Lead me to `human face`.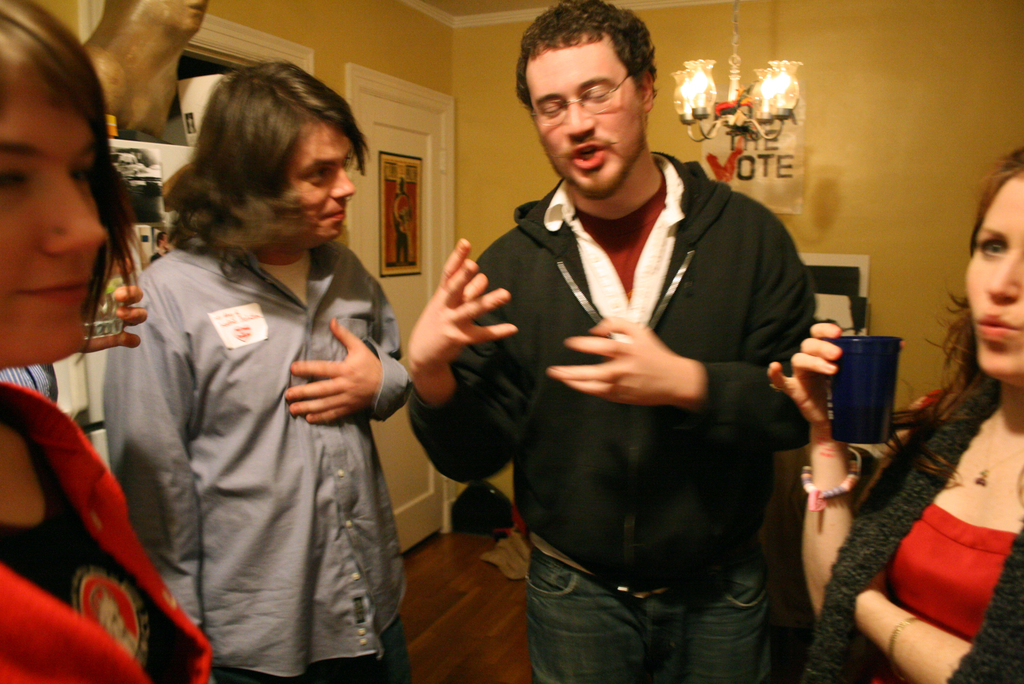
Lead to BBox(284, 123, 356, 241).
